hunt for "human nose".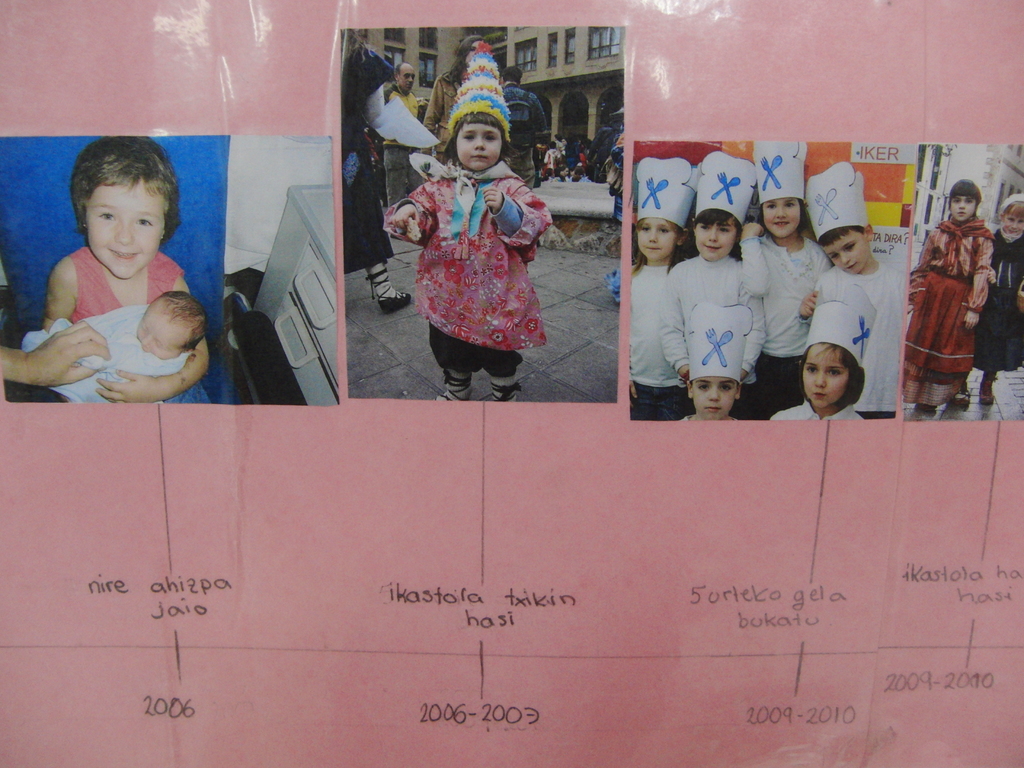
Hunted down at (473, 136, 488, 150).
